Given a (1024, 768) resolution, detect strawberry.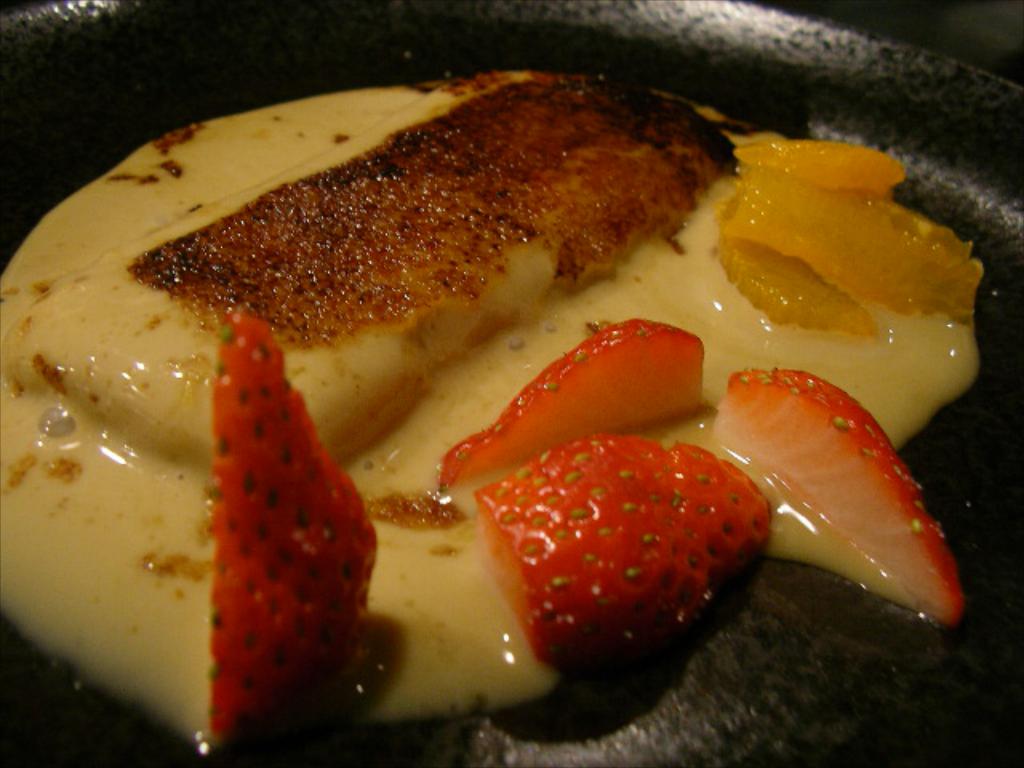
(453, 416, 776, 682).
